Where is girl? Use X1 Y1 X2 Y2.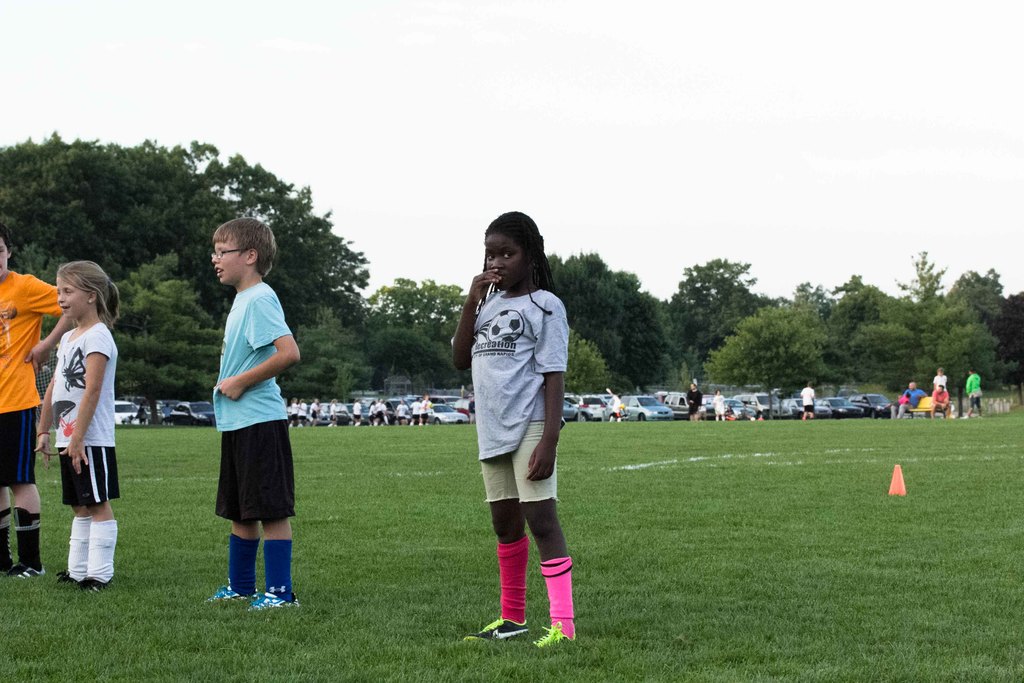
460 208 580 646.
